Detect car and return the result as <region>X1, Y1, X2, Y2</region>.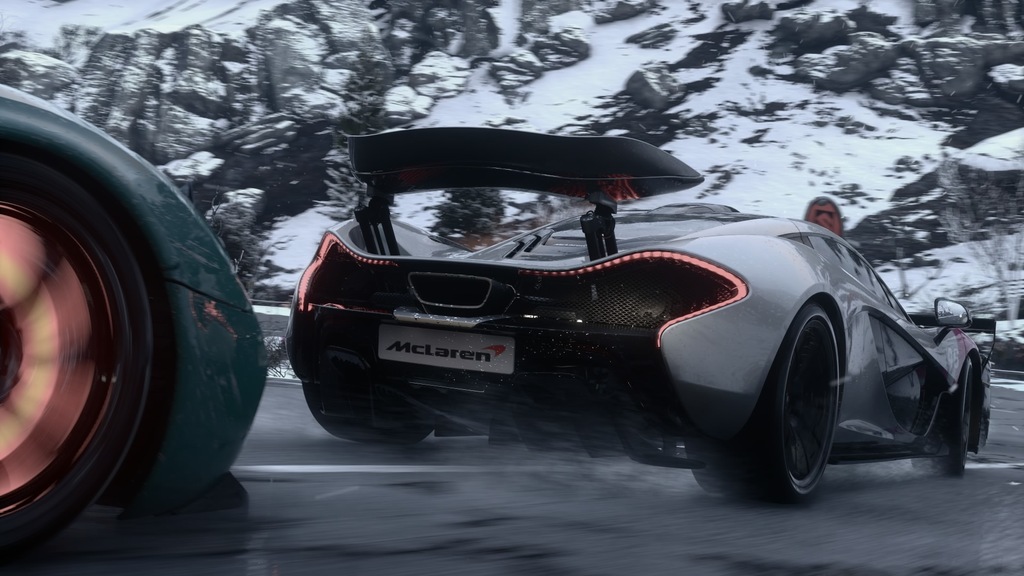
<region>0, 81, 266, 575</region>.
